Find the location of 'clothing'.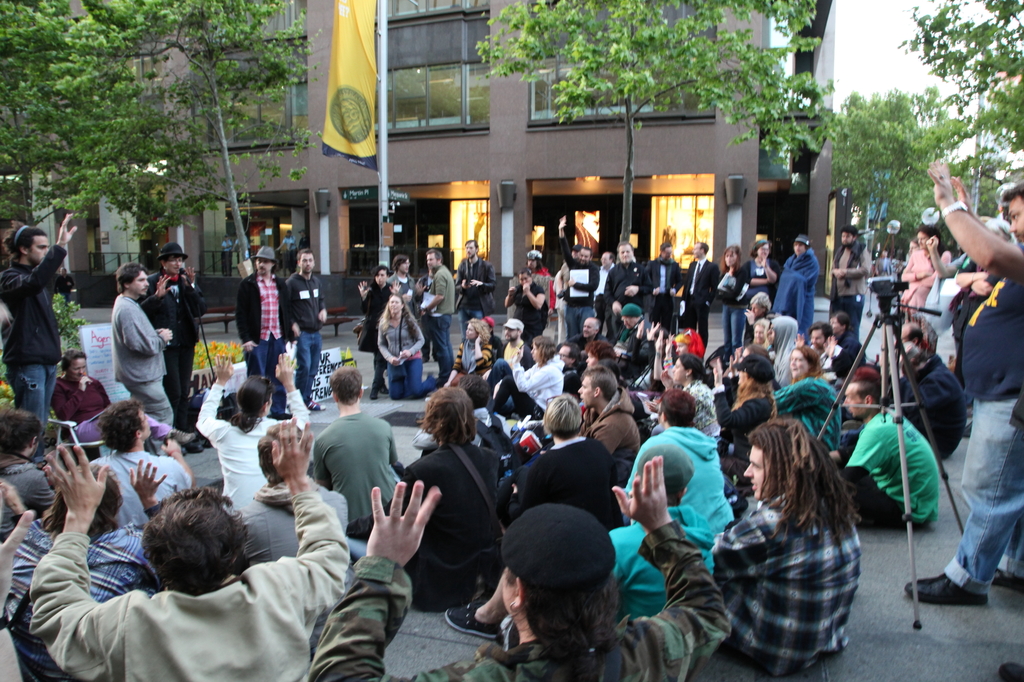
Location: x1=353, y1=282, x2=399, y2=386.
